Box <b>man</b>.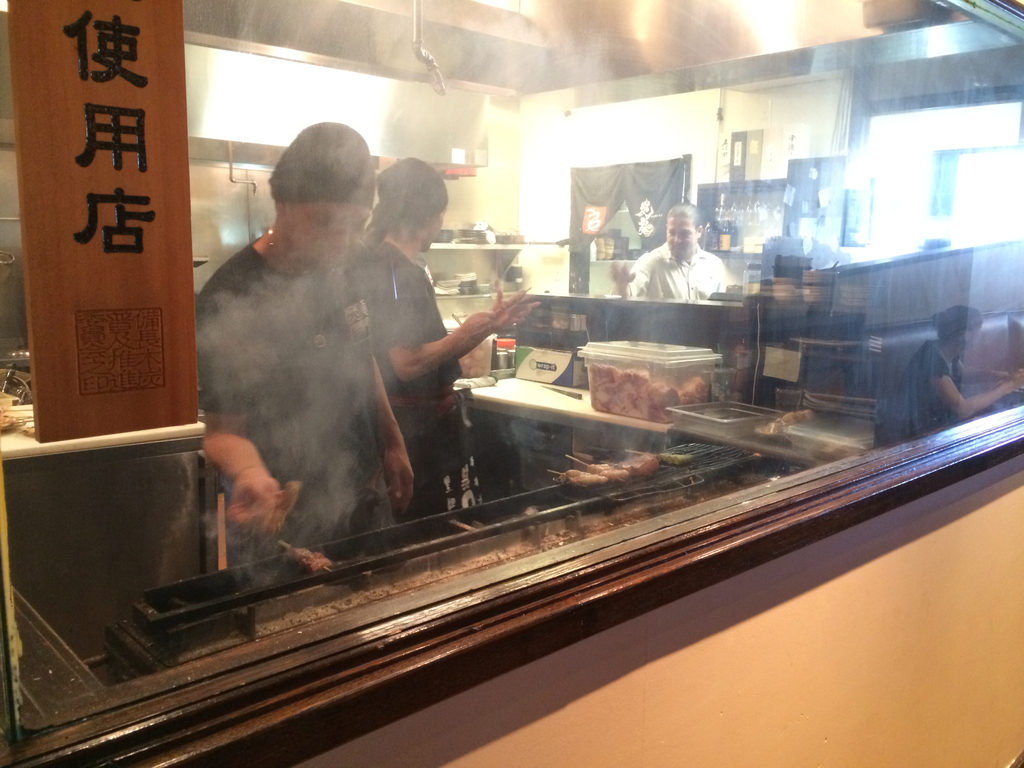
crop(349, 154, 540, 518).
